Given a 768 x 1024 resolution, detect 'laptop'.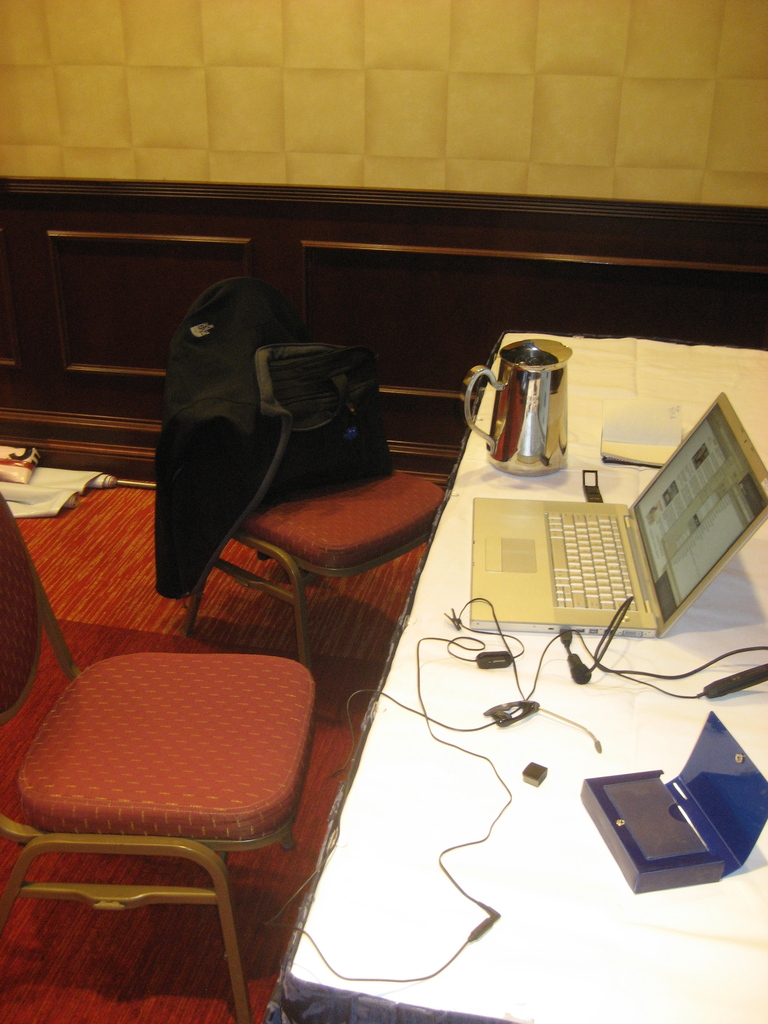
474:392:767:640.
